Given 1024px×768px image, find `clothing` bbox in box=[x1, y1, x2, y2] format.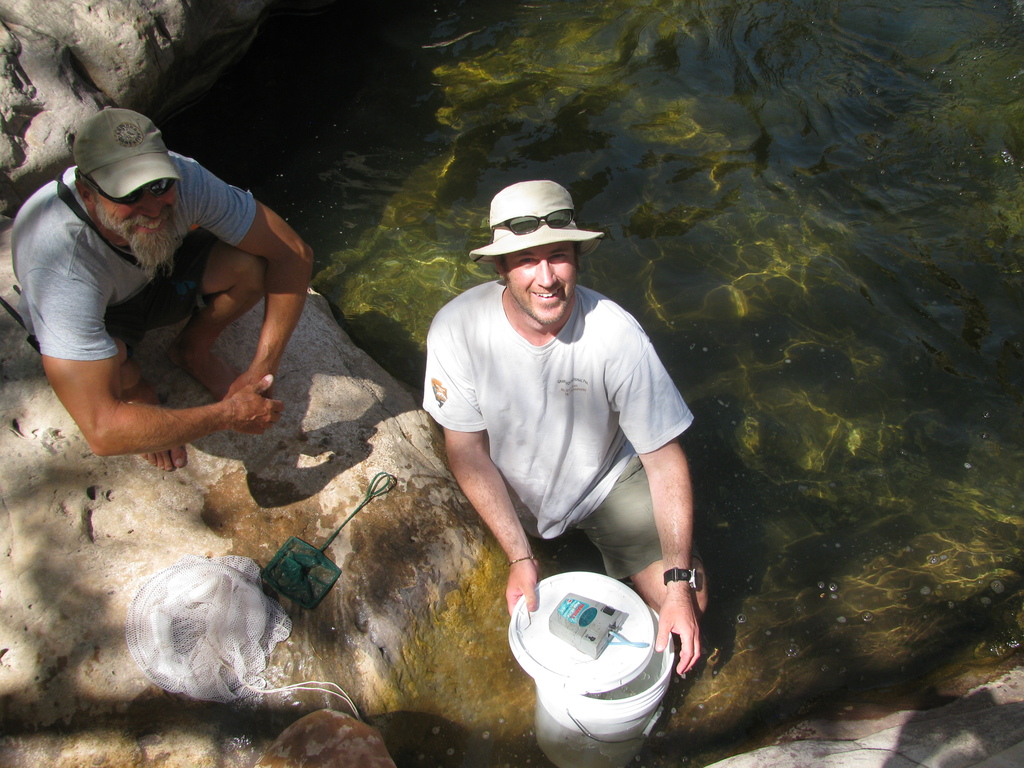
box=[408, 213, 696, 621].
